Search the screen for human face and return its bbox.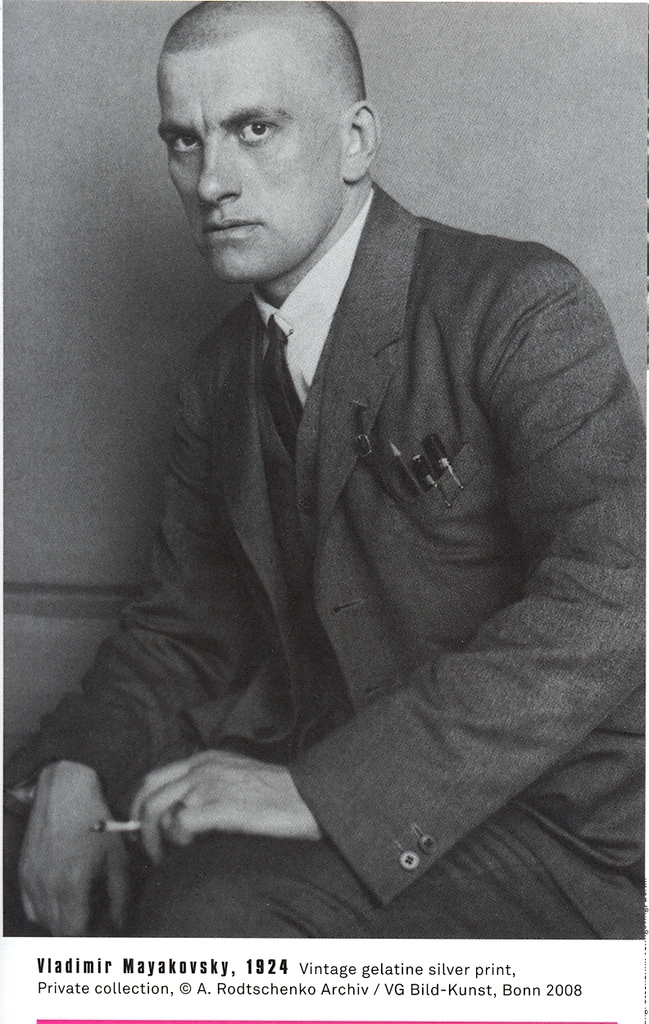
Found: (x1=164, y1=43, x2=336, y2=284).
